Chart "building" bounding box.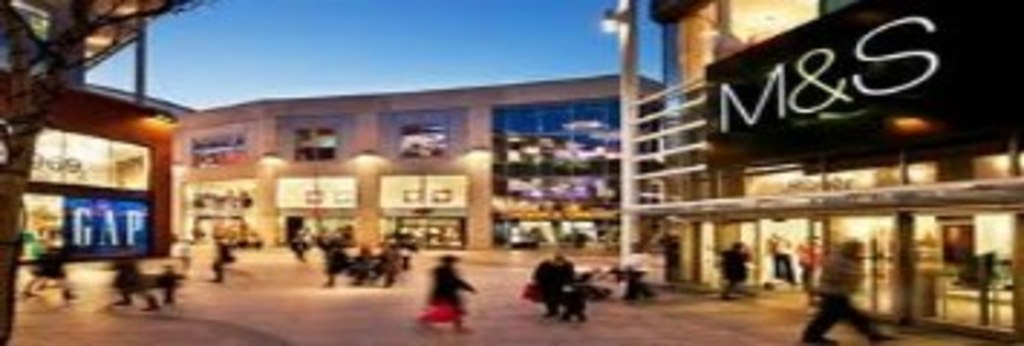
Charted: crop(632, 0, 1021, 343).
